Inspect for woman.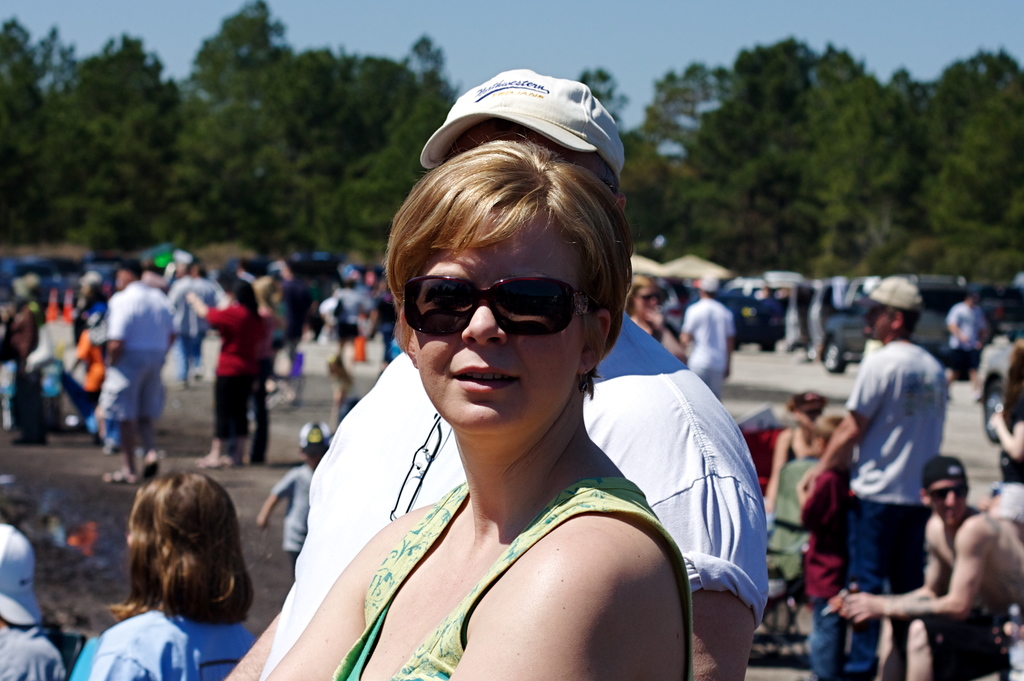
Inspection: box=[619, 275, 690, 363].
